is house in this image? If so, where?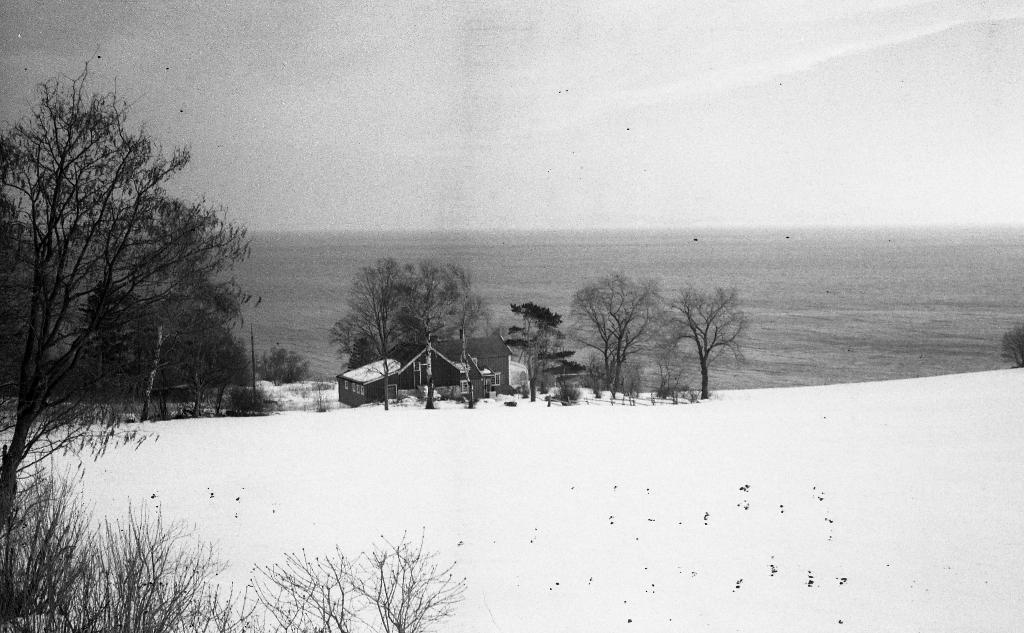
Yes, at bbox(337, 334, 514, 414).
